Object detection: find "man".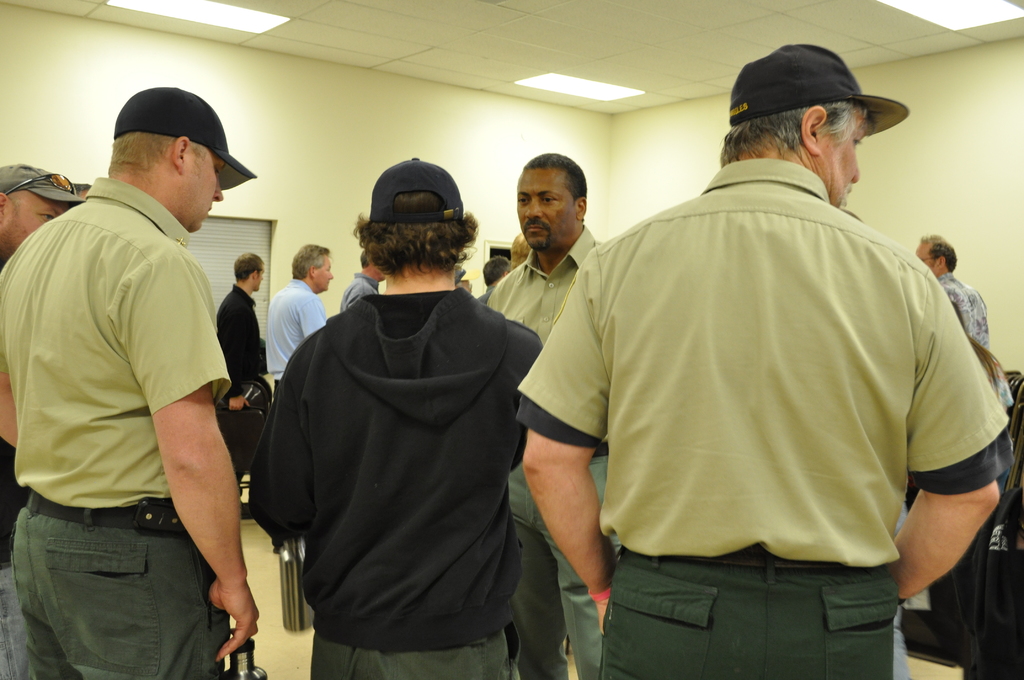
<box>342,248,386,314</box>.
